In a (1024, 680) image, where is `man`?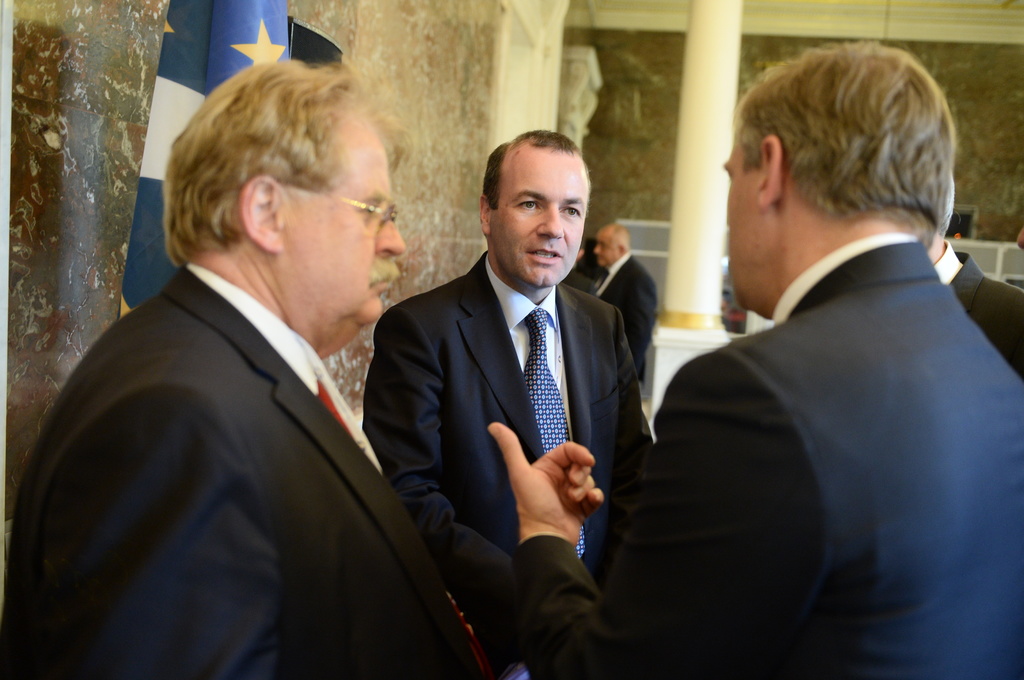
region(590, 223, 653, 385).
